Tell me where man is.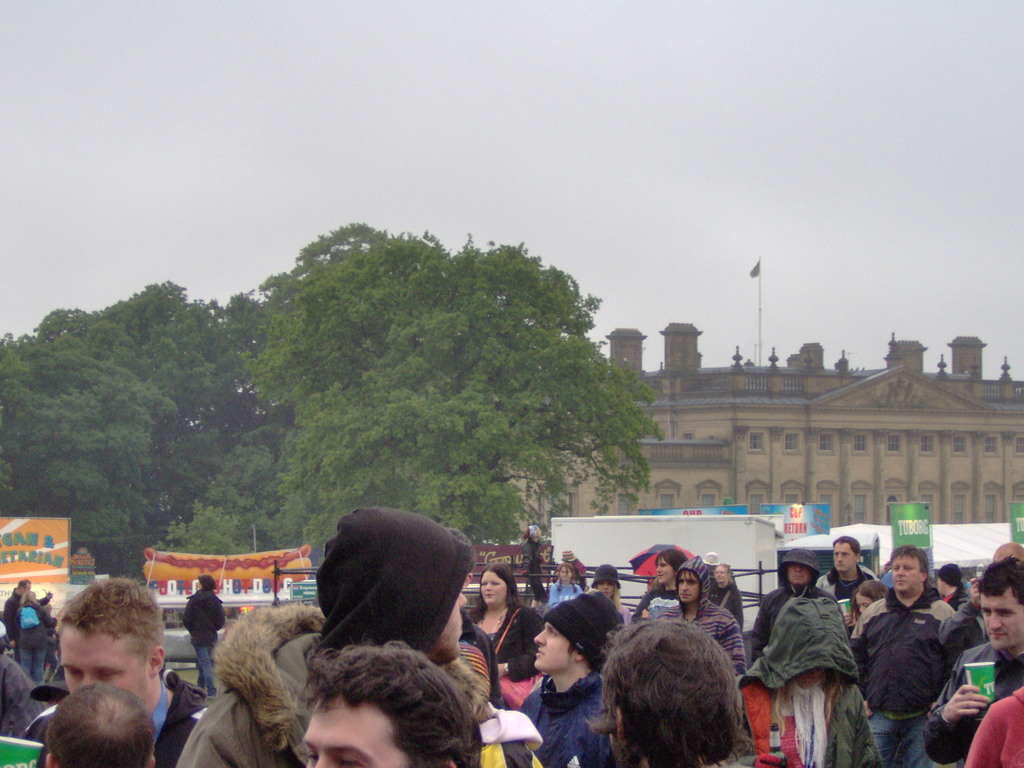
man is at box=[816, 532, 876, 637].
